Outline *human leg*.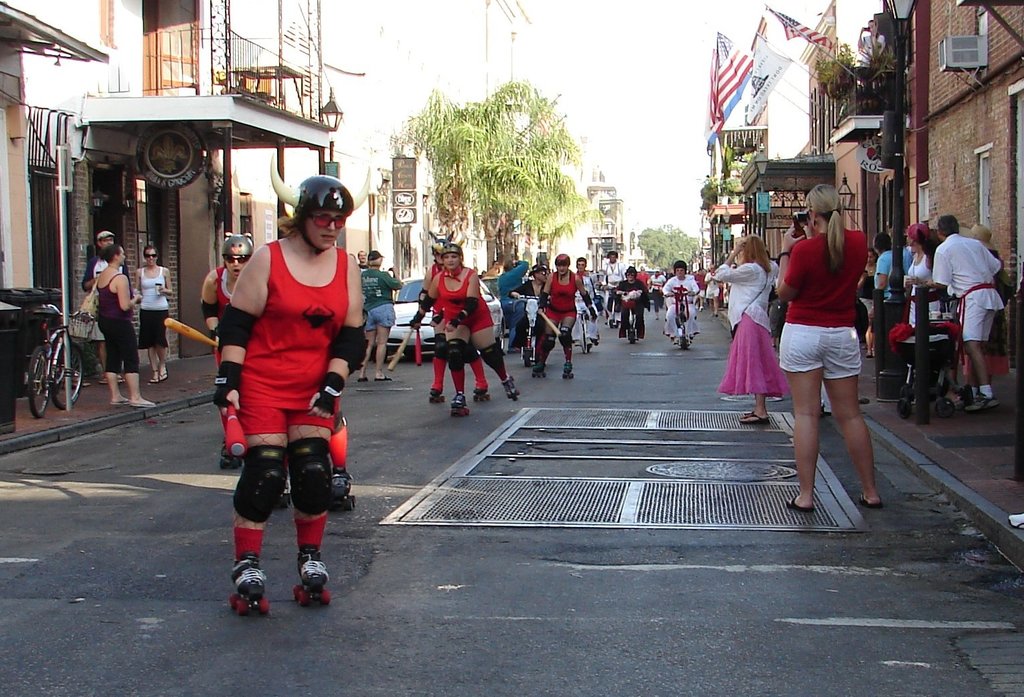
Outline: bbox=[510, 314, 530, 353].
